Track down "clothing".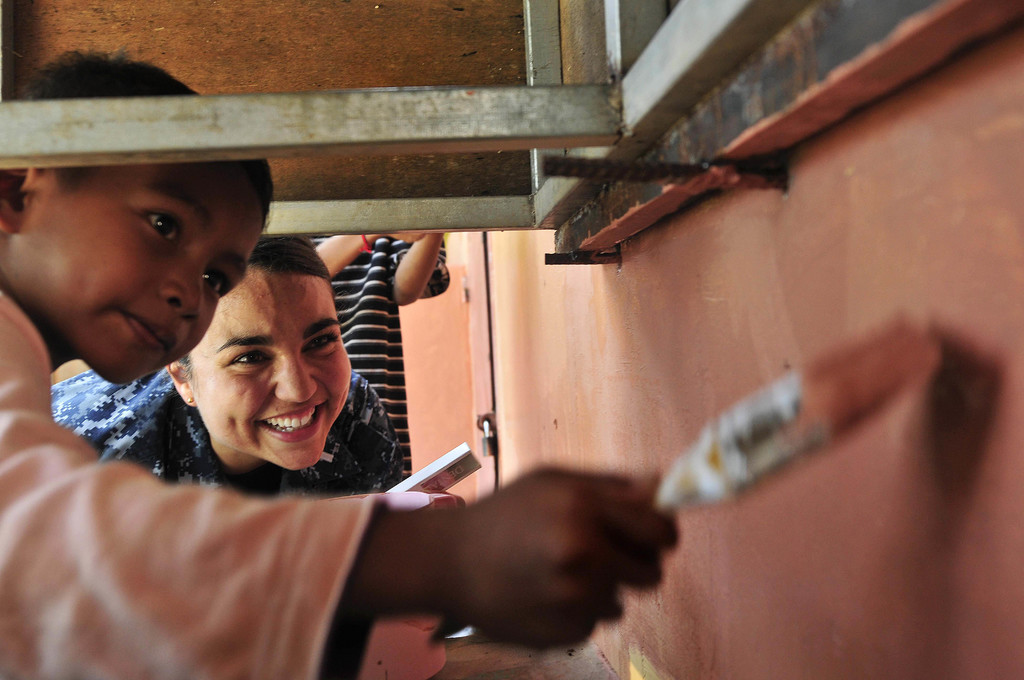
Tracked to bbox=(44, 368, 403, 490).
